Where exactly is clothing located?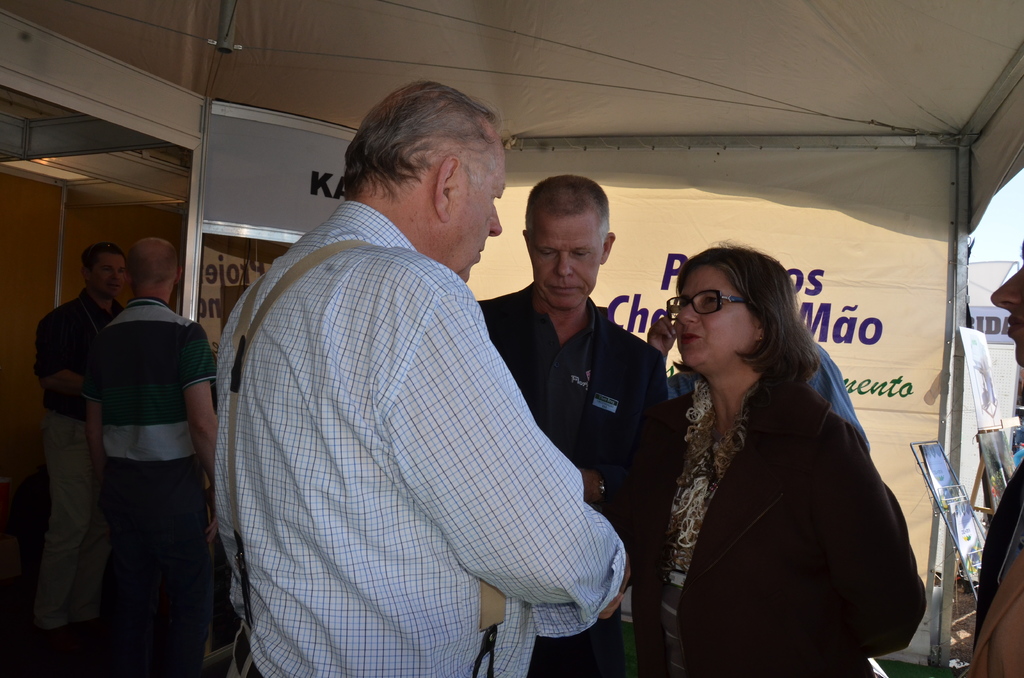
Its bounding box is Rect(0, 277, 83, 677).
